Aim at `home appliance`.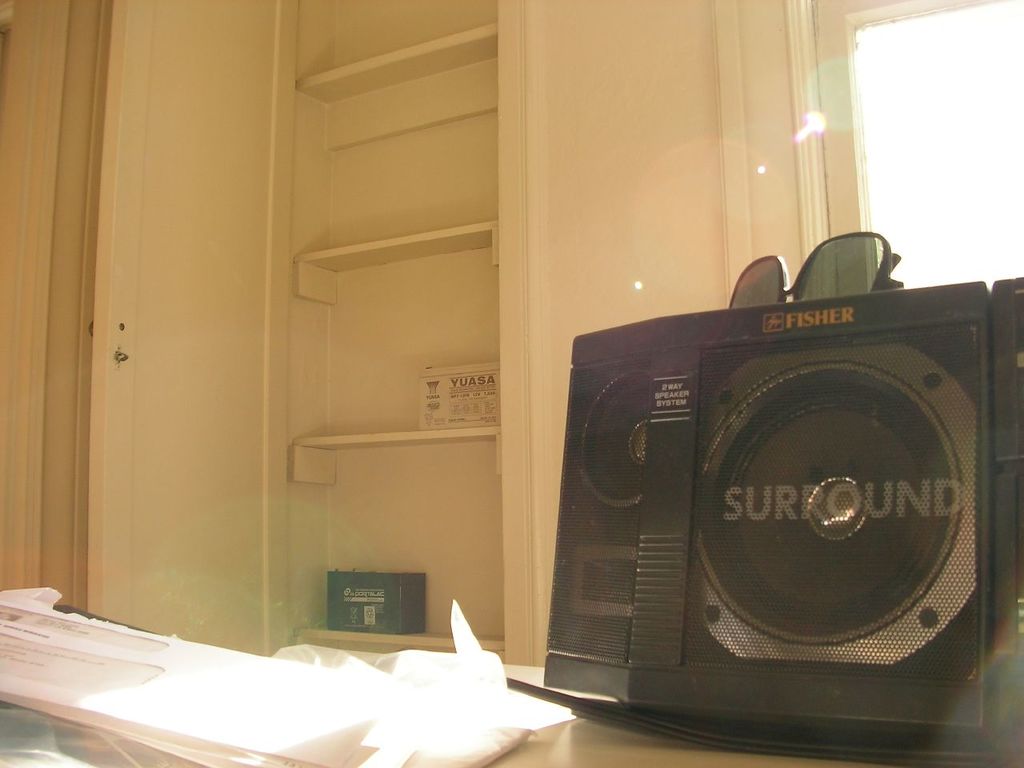
Aimed at bbox=[541, 236, 962, 742].
